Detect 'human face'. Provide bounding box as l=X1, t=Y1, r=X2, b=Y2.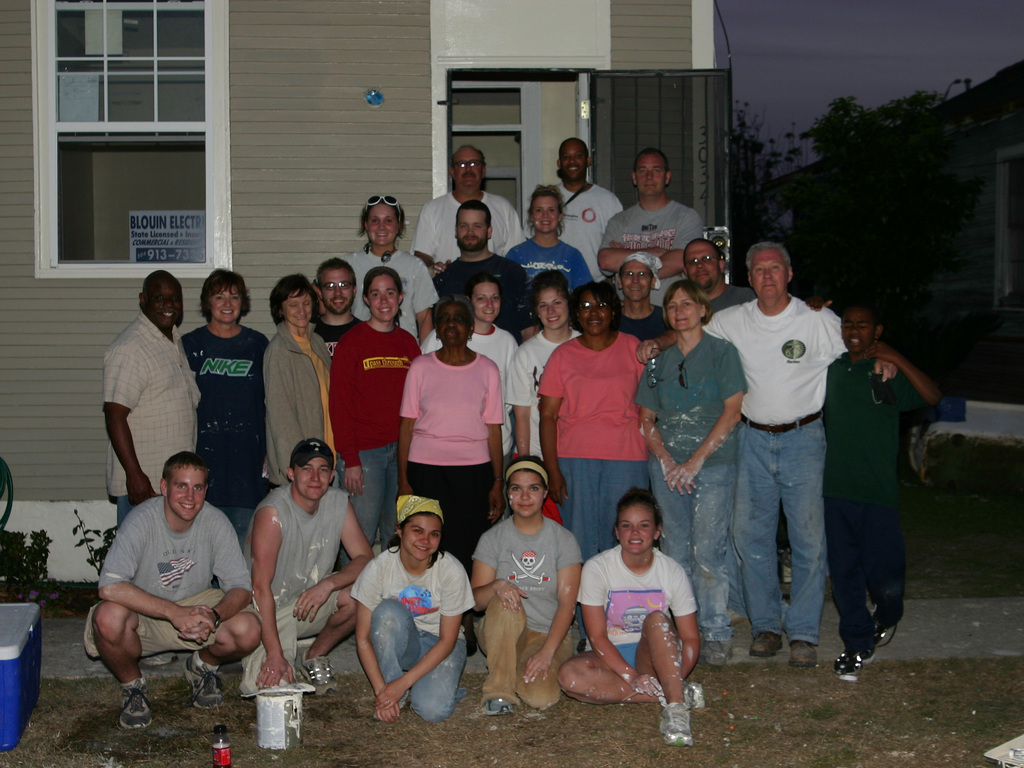
l=143, t=287, r=182, b=328.
